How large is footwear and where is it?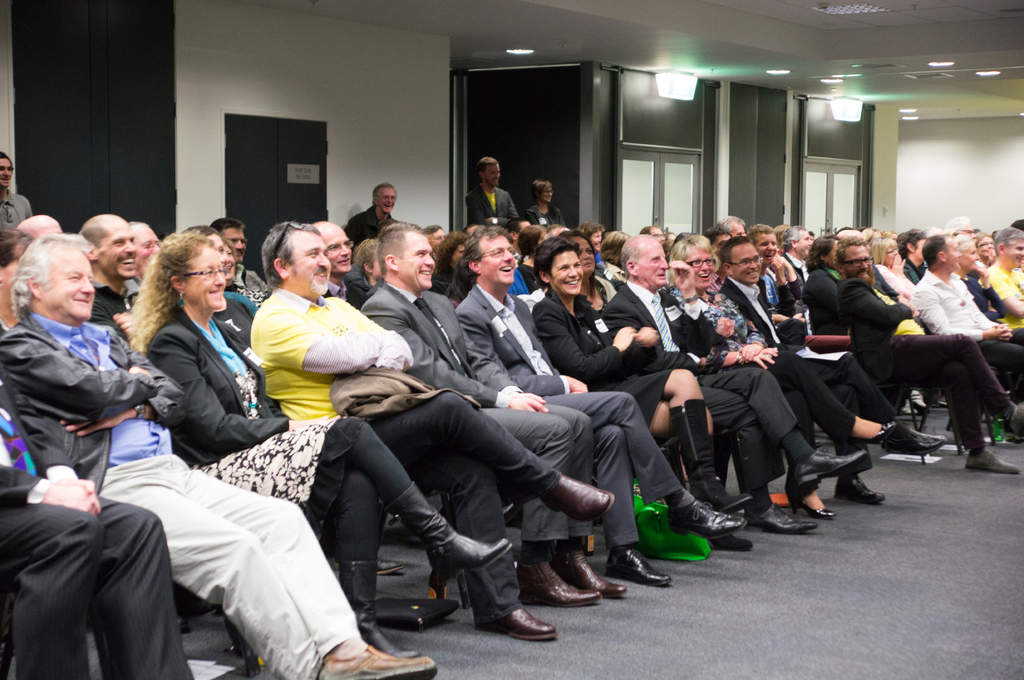
Bounding box: <region>602, 542, 676, 590</region>.
